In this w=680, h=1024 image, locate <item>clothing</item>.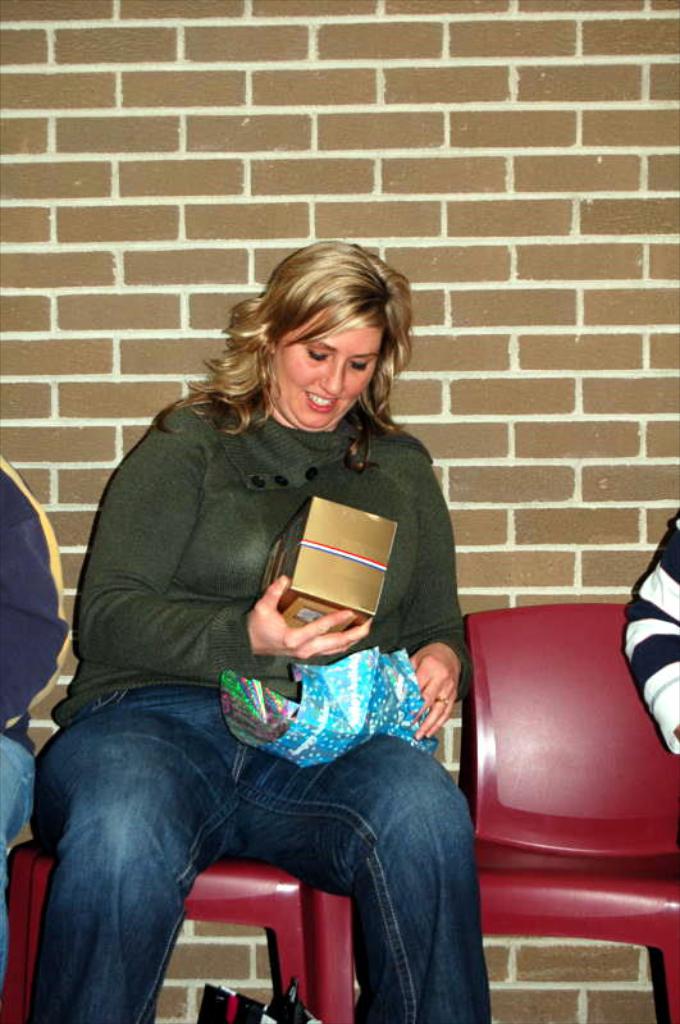
Bounding box: [x1=0, y1=468, x2=76, y2=951].
